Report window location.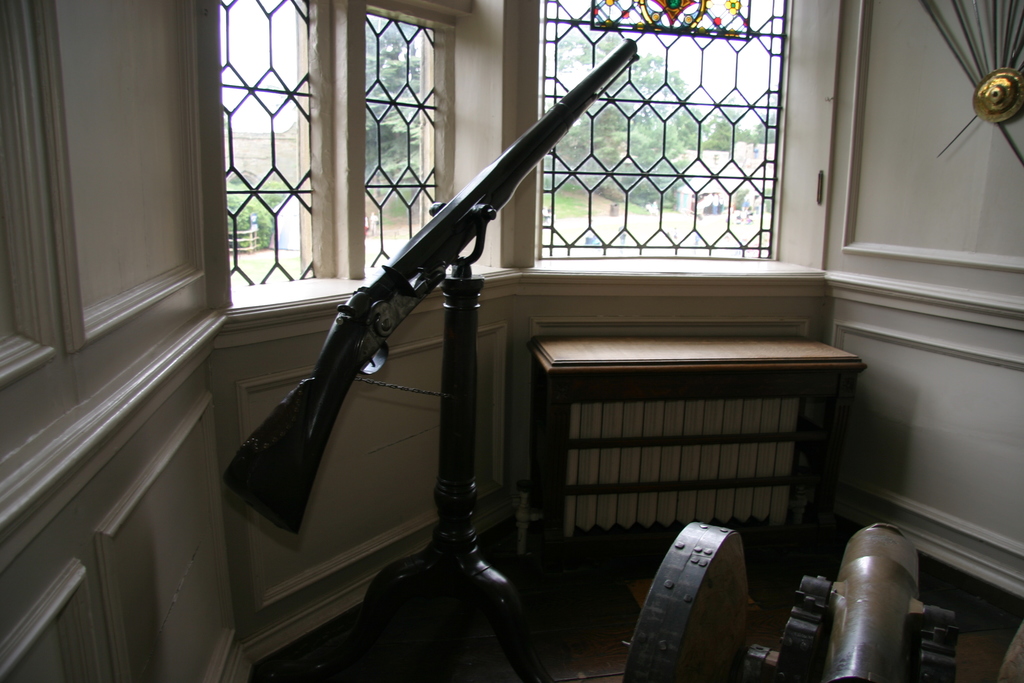
Report: (529, 0, 792, 265).
